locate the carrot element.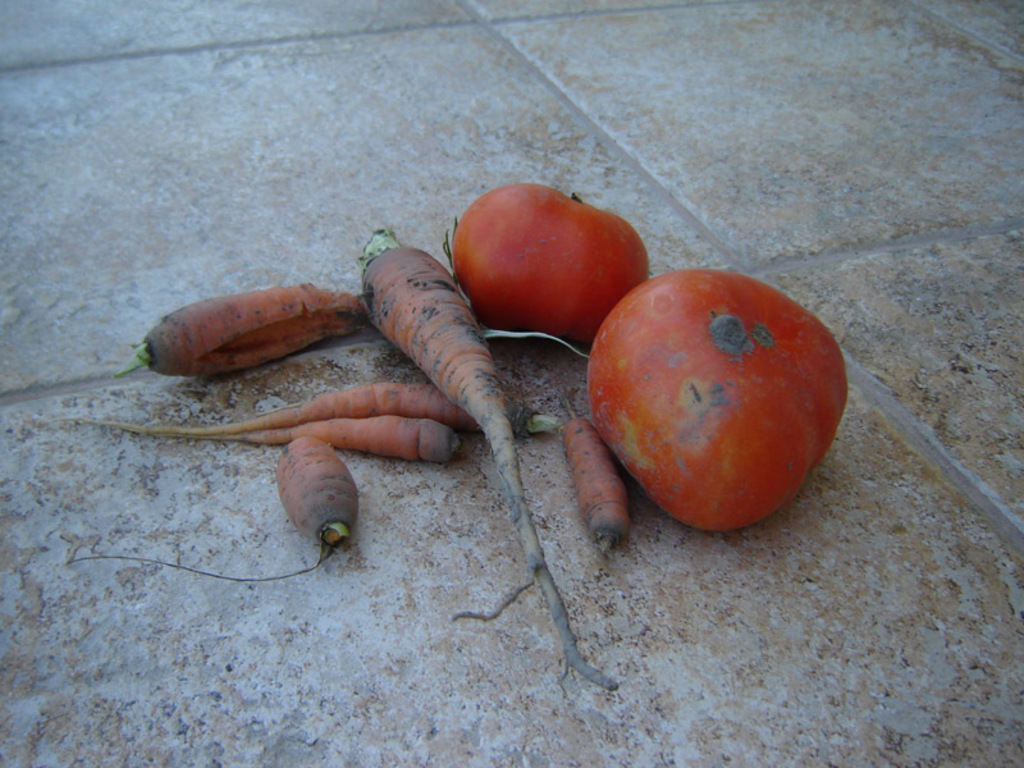
Element bbox: (561,419,627,557).
